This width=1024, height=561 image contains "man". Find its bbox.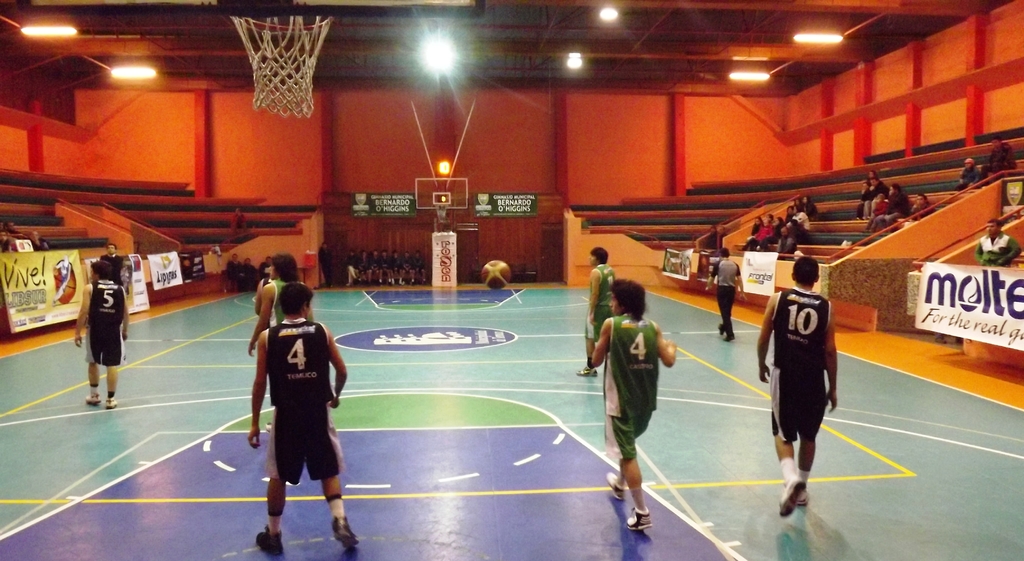
(761, 260, 846, 513).
